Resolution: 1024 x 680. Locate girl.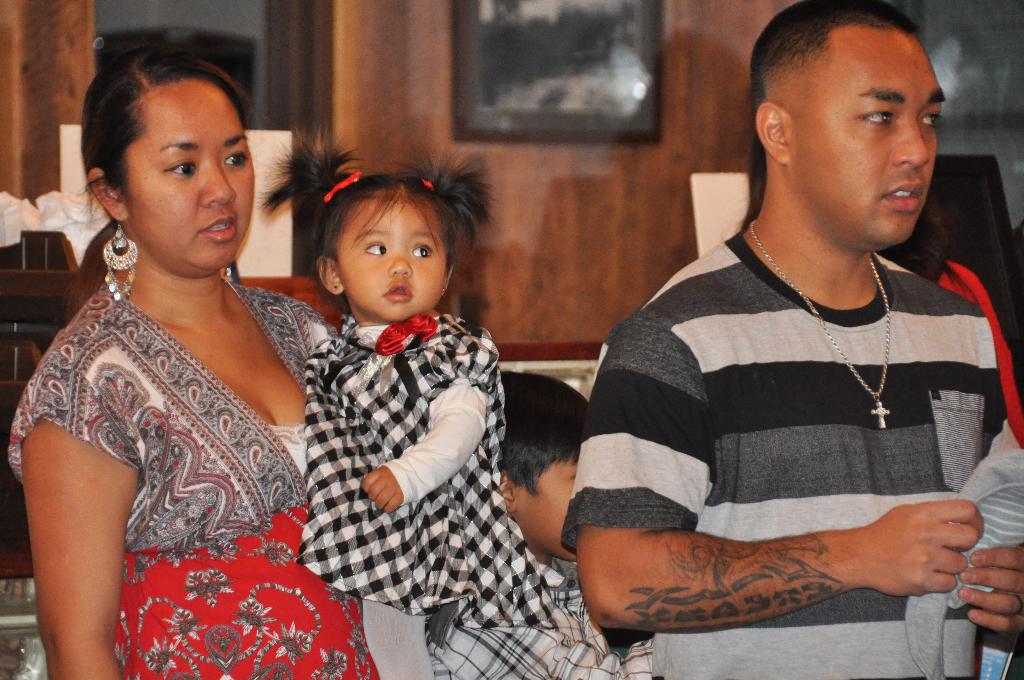
select_region(256, 133, 550, 679).
